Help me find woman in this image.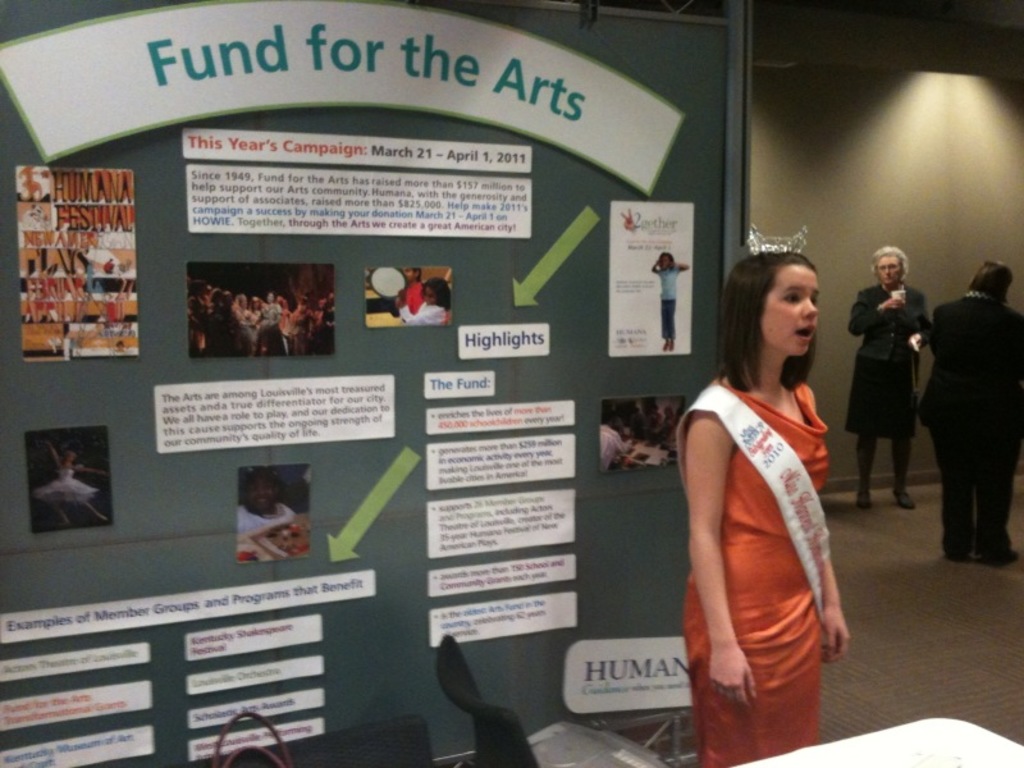
Found it: 232 294 250 337.
